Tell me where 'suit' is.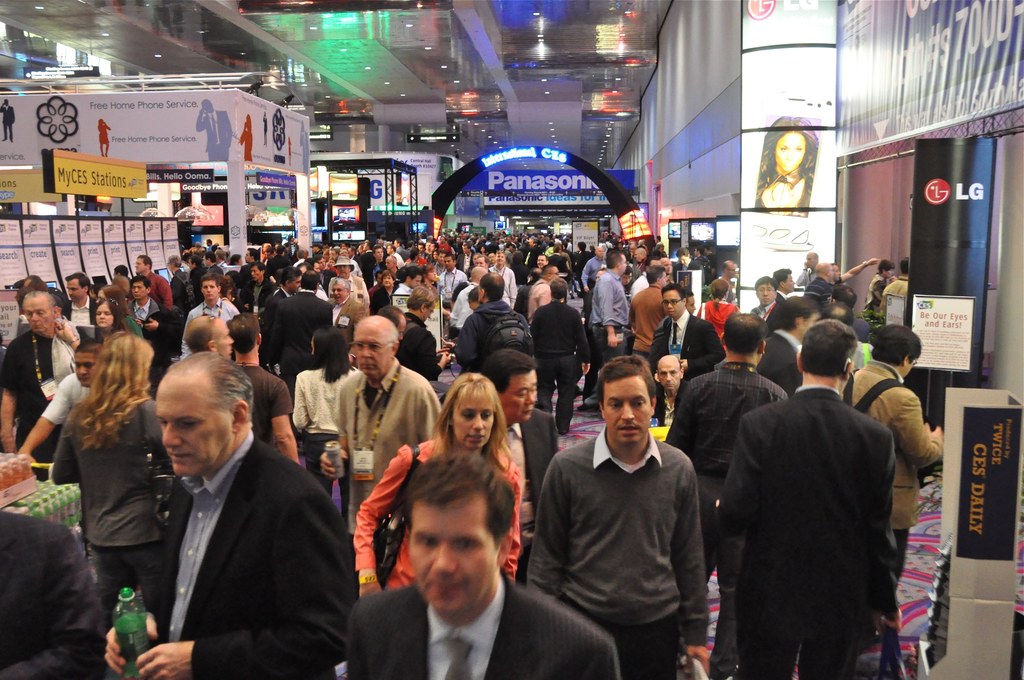
'suit' is at 63:299:99:330.
